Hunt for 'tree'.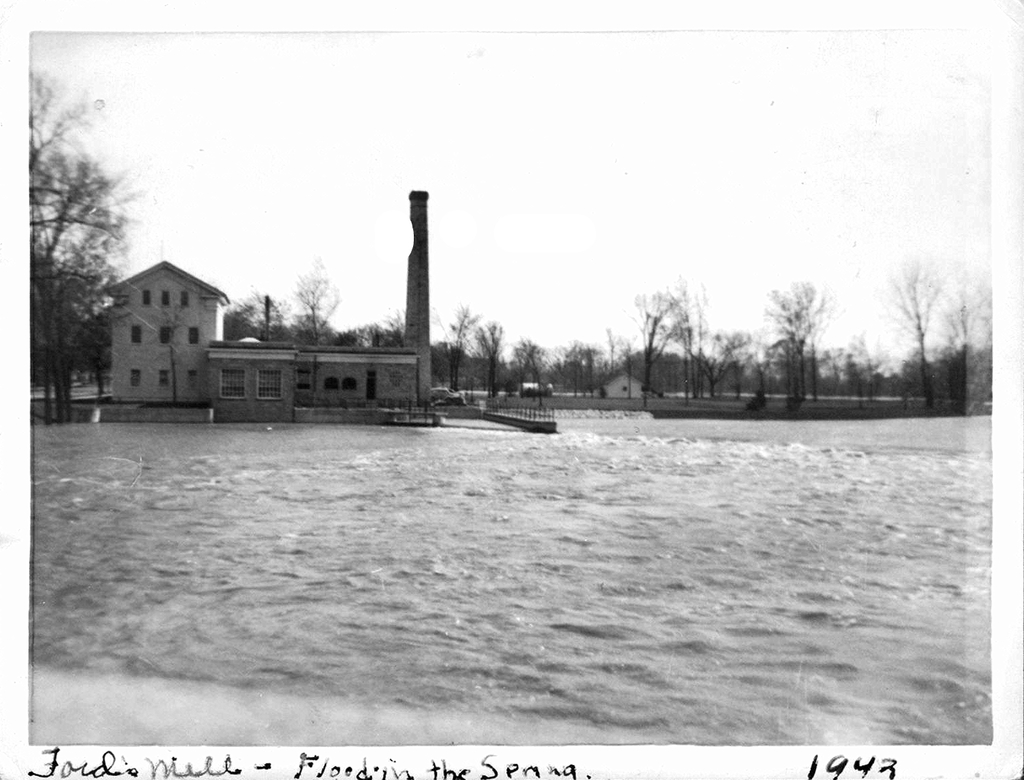
Hunted down at [left=940, top=261, right=993, bottom=419].
